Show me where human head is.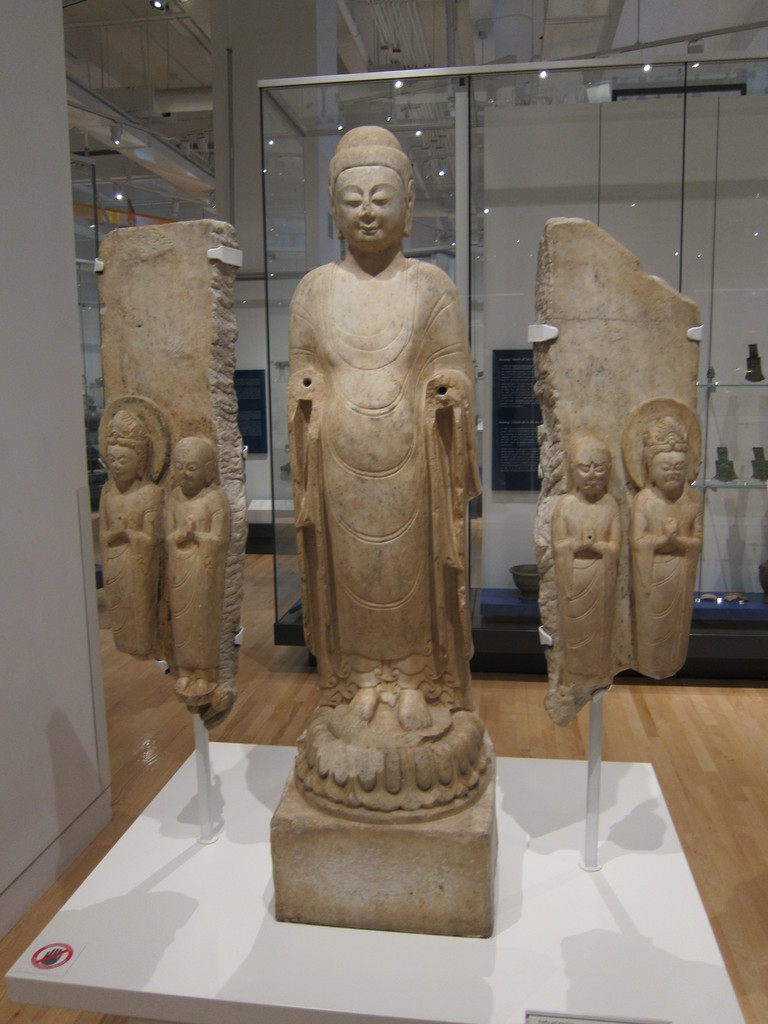
human head is at left=646, top=445, right=693, bottom=498.
